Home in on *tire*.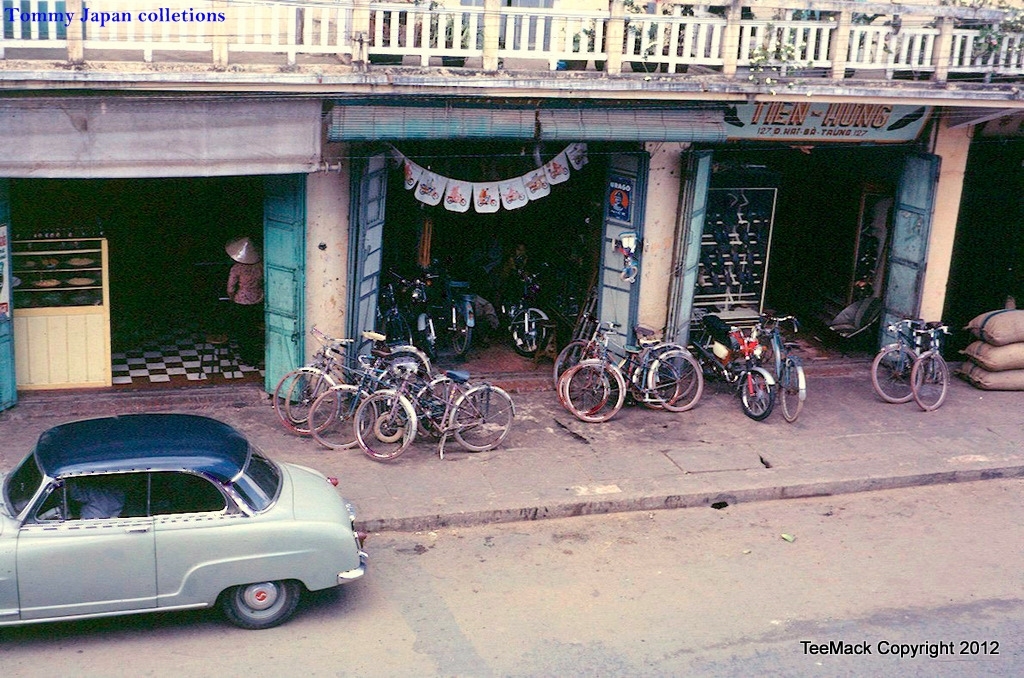
Homed in at [left=739, top=371, right=774, bottom=416].
